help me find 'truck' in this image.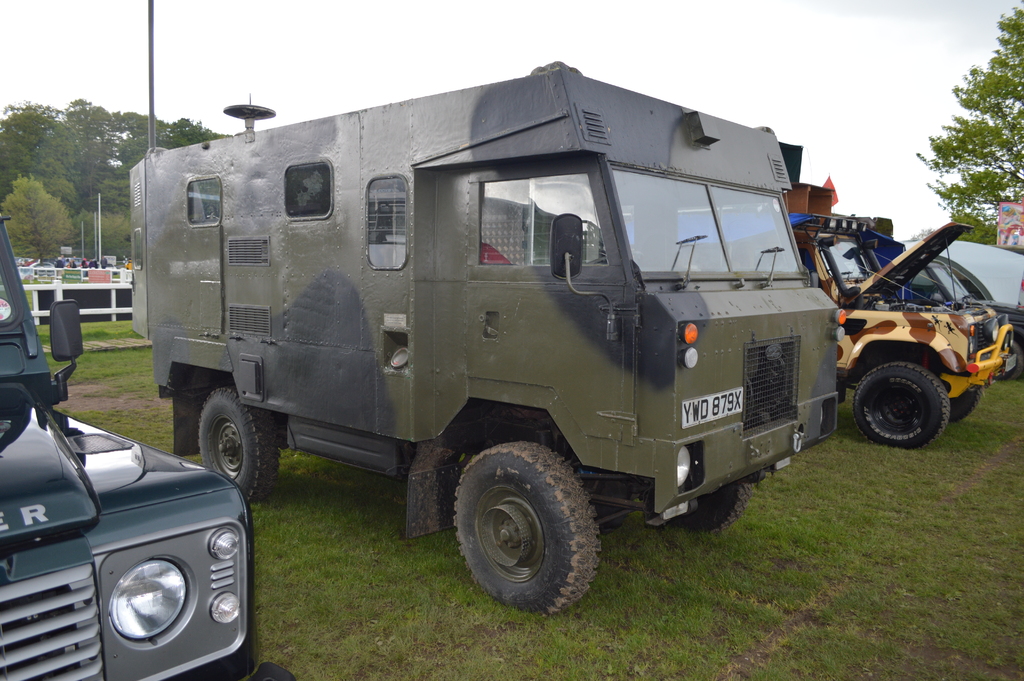
Found it: Rect(0, 212, 266, 680).
